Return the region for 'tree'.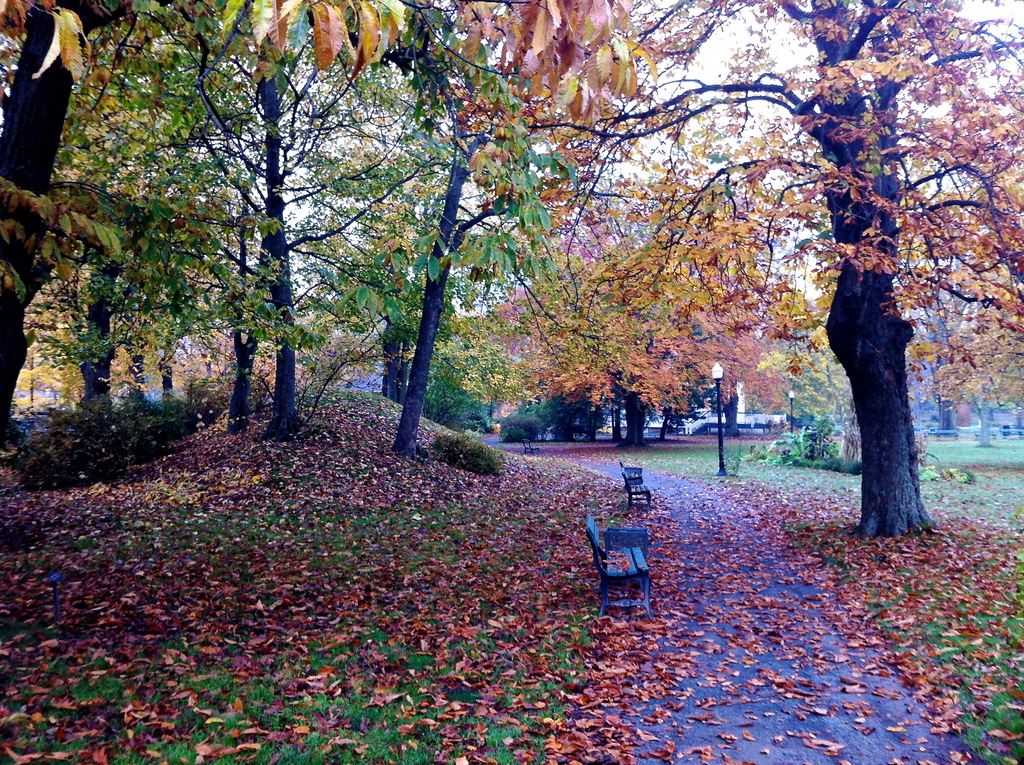
50:90:263:435.
